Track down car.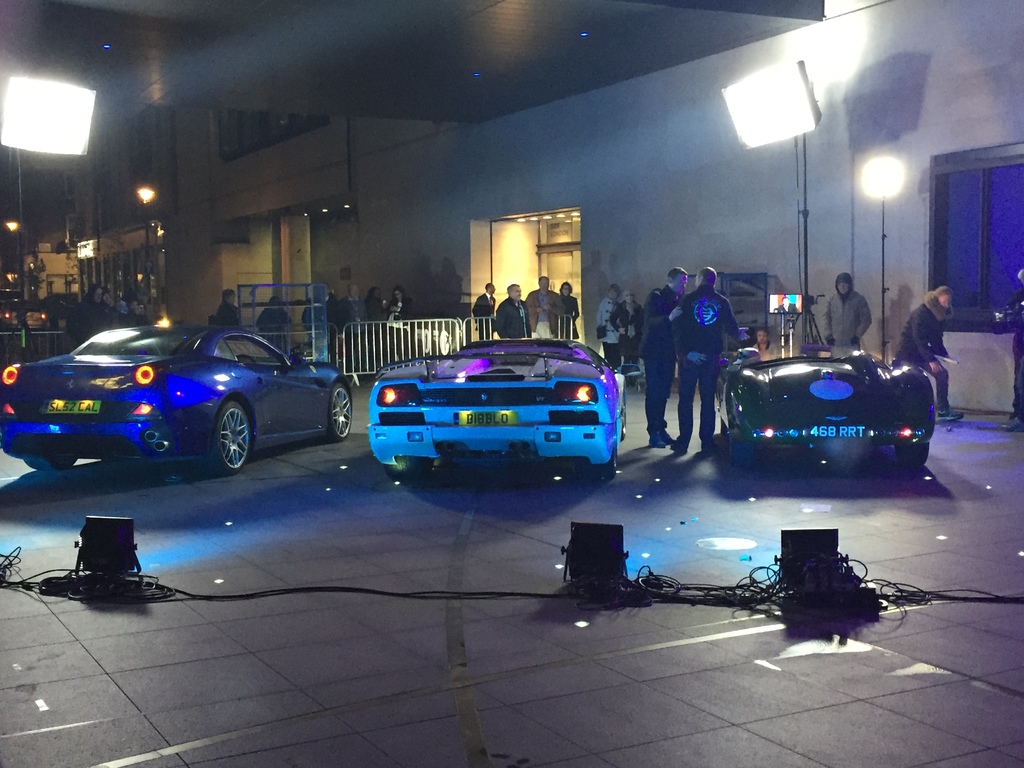
Tracked to [left=346, top=333, right=642, bottom=492].
